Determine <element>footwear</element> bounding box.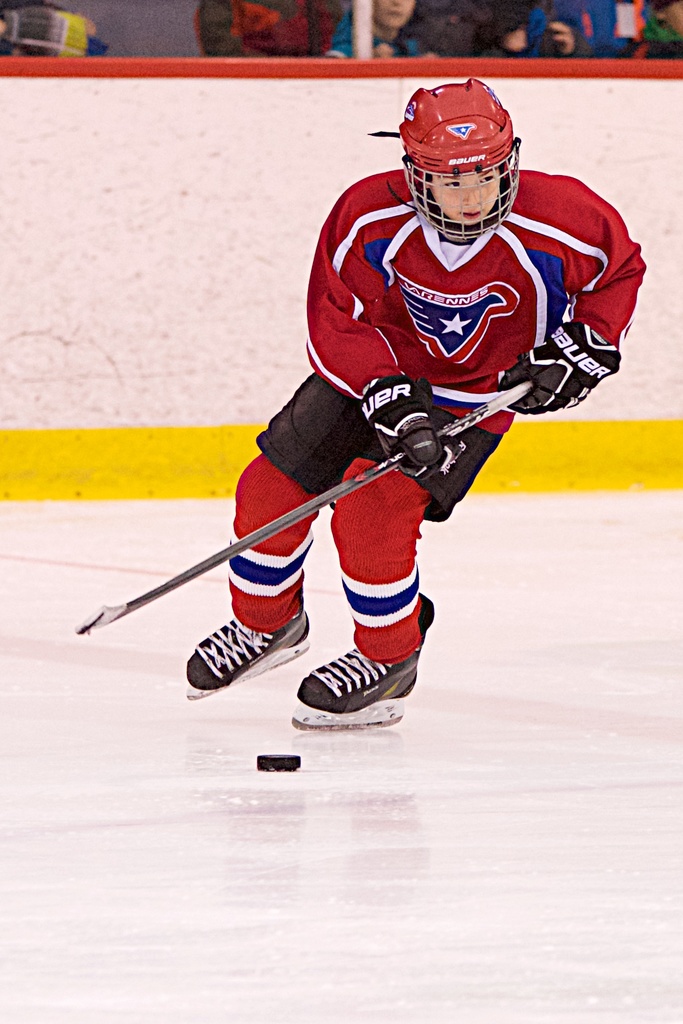
Determined: [300,648,407,718].
